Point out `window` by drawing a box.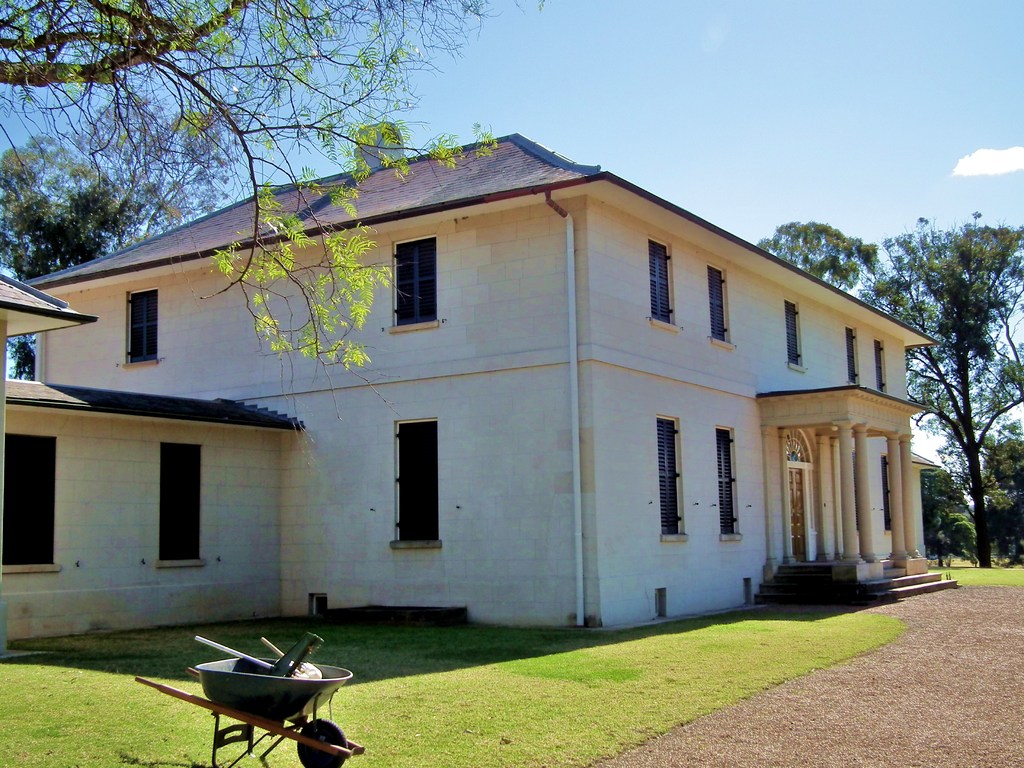
locate(5, 435, 54, 563).
